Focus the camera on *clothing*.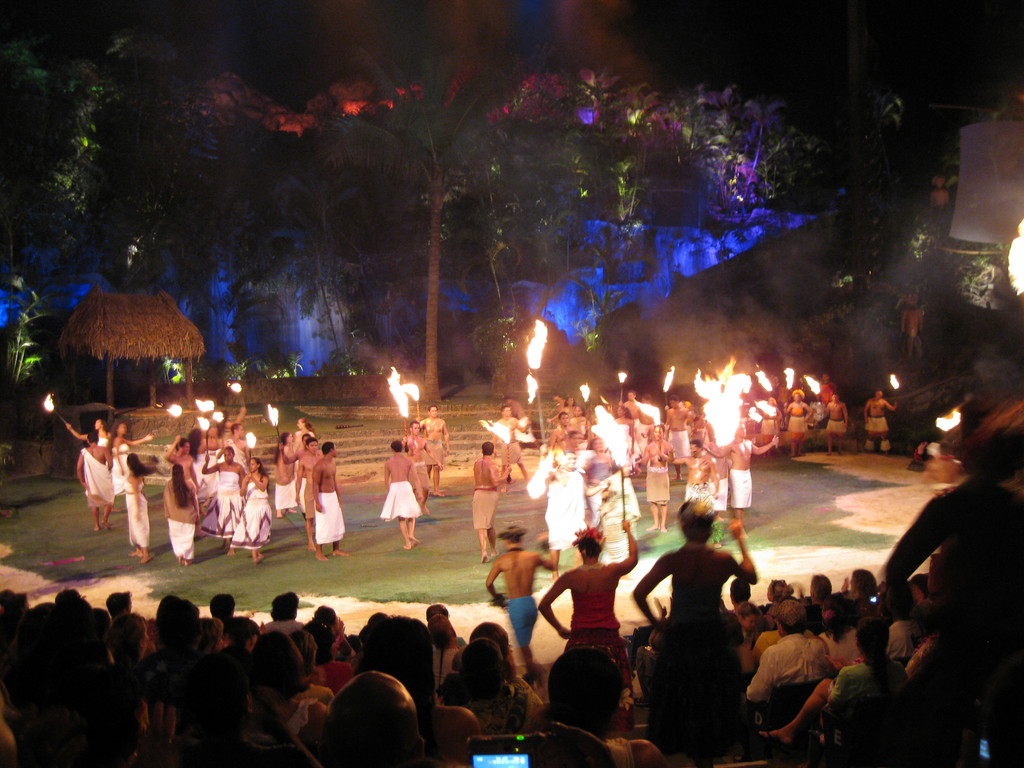
Focus region: [713,440,730,518].
